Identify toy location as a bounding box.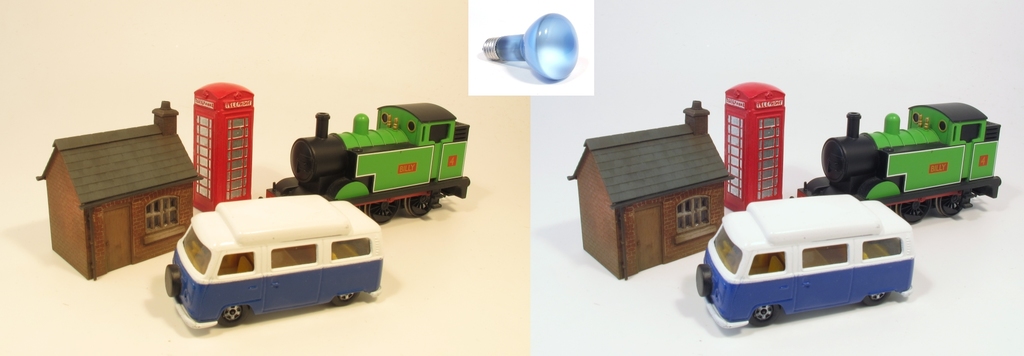
[x1=717, y1=81, x2=788, y2=213].
